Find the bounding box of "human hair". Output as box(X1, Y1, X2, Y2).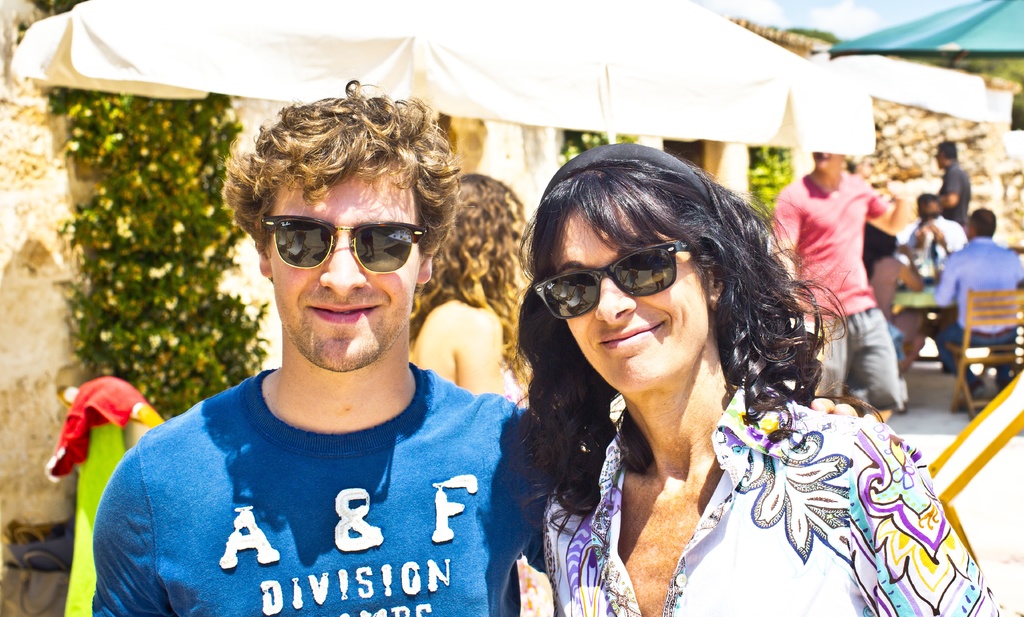
box(935, 140, 955, 157).
